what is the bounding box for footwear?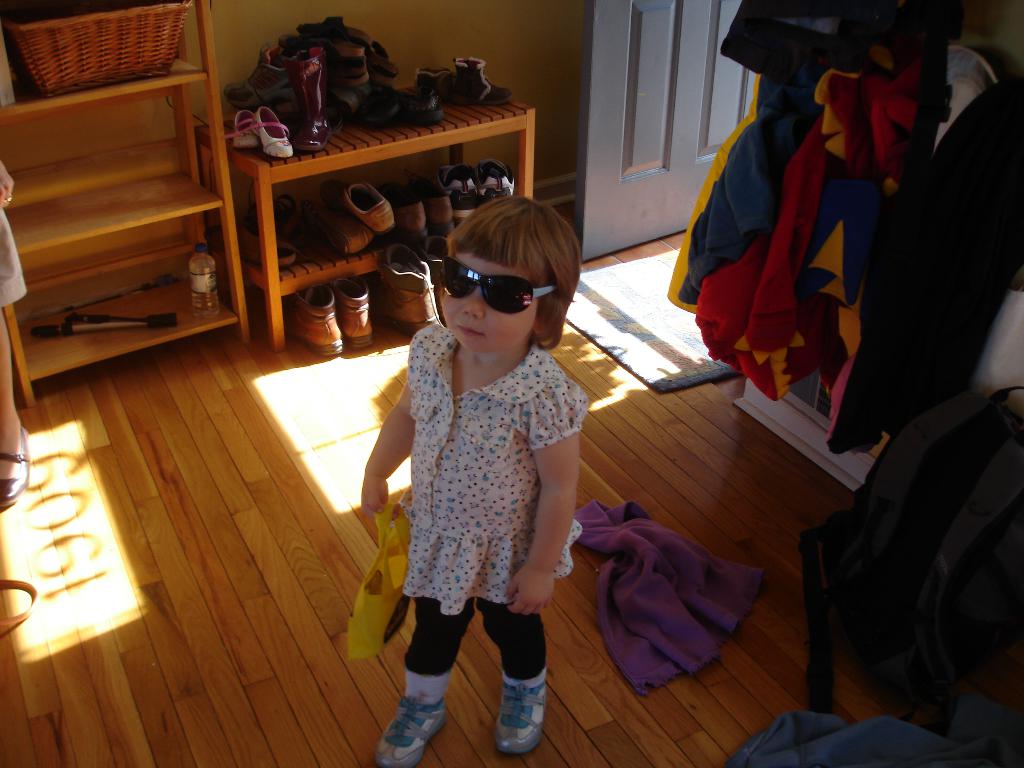
x1=250, y1=107, x2=292, y2=147.
